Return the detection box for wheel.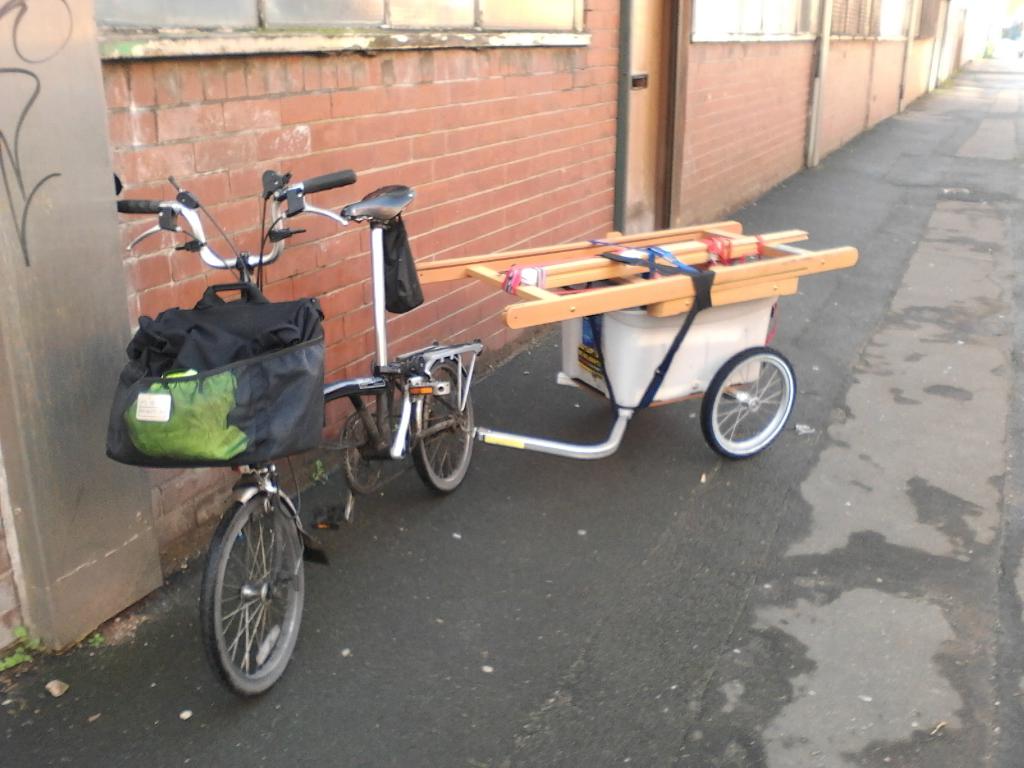
[left=190, top=489, right=296, bottom=696].
